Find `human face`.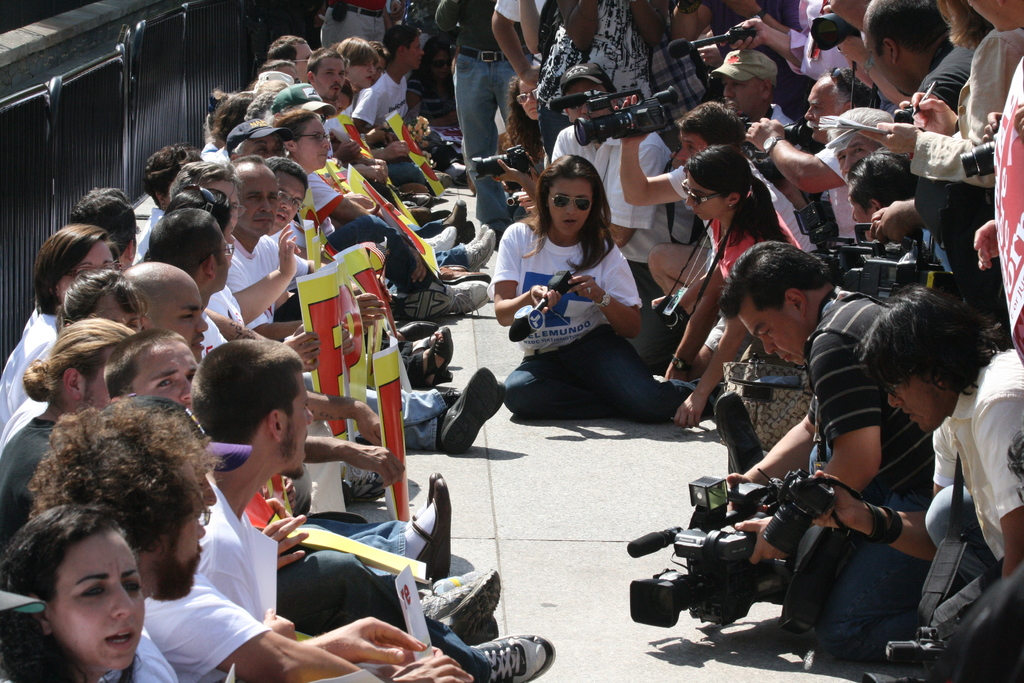
<region>326, 92, 350, 120</region>.
